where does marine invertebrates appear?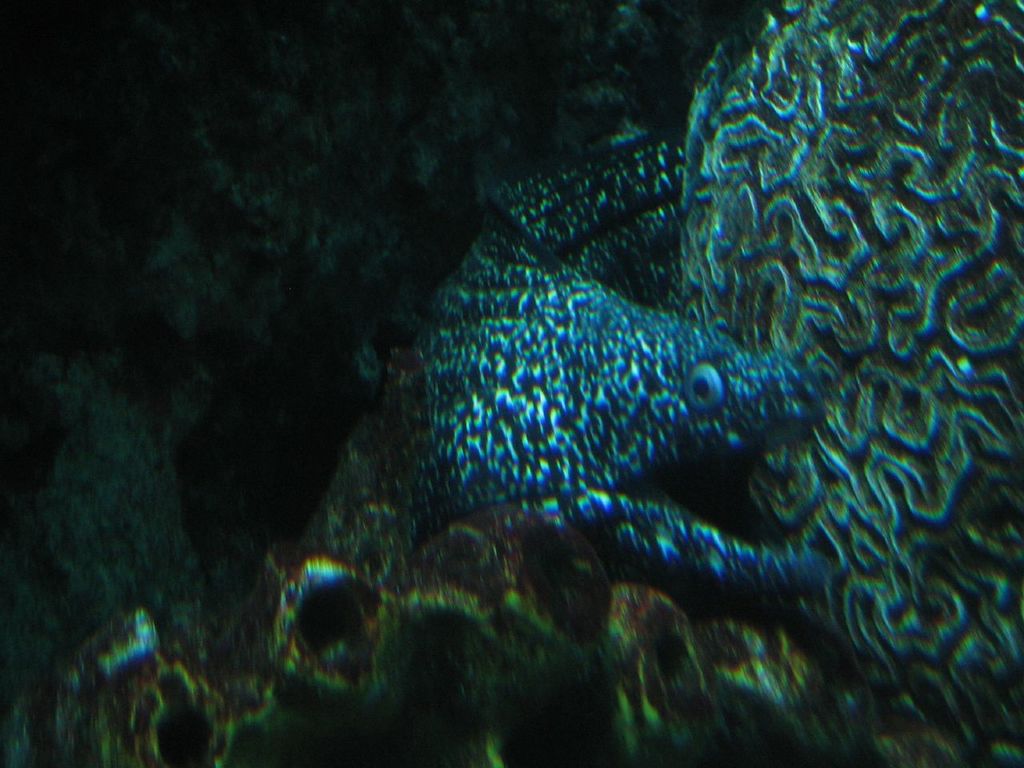
Appears at rect(399, 135, 818, 572).
